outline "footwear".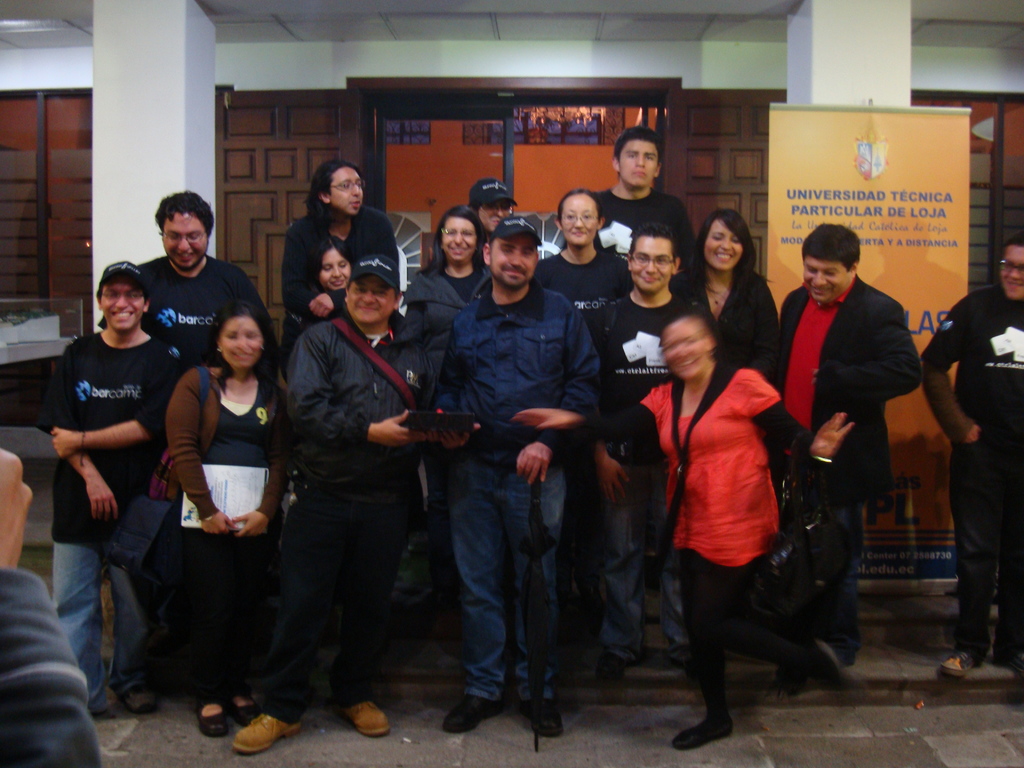
Outline: box=[192, 696, 229, 731].
